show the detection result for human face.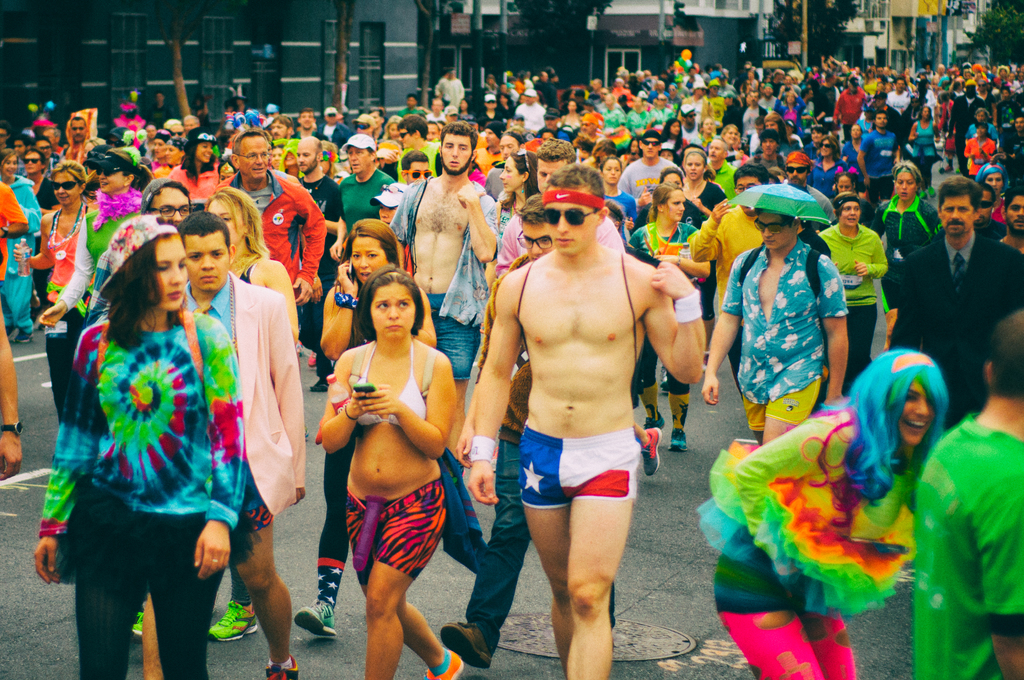
x1=298, y1=133, x2=324, y2=177.
